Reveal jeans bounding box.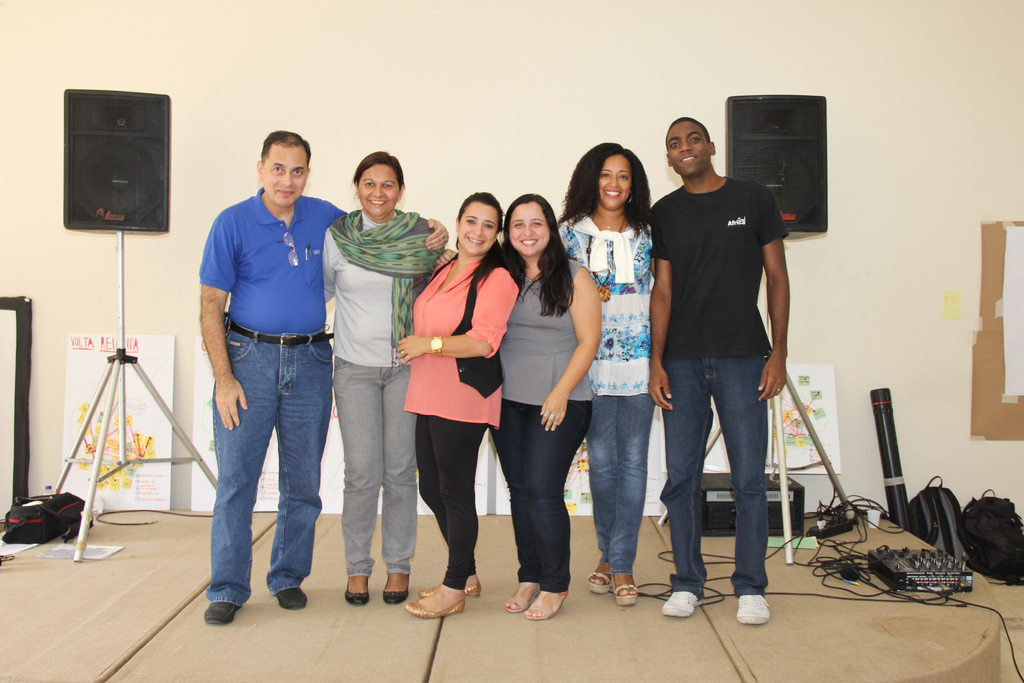
Revealed: 334,365,414,578.
